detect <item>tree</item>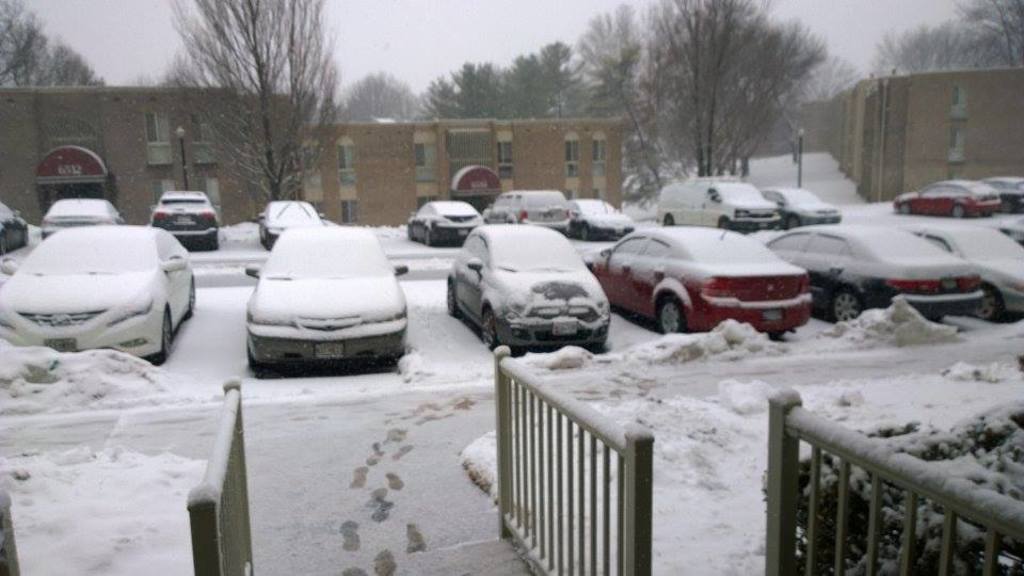
(left=423, top=32, right=622, bottom=119)
